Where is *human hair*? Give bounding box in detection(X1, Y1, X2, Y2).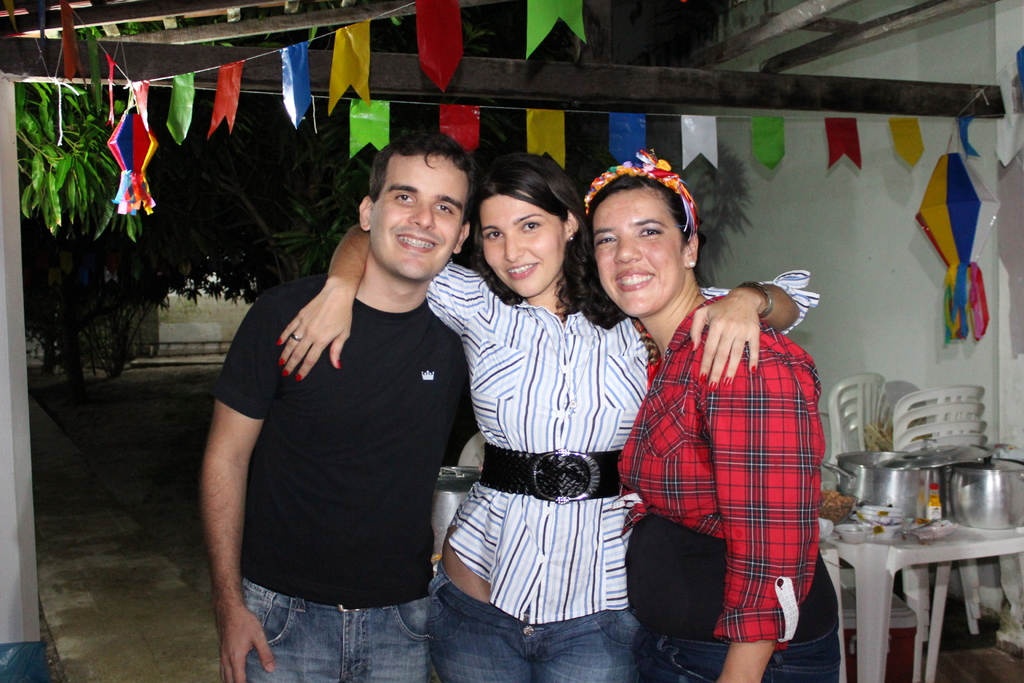
detection(576, 163, 701, 331).
